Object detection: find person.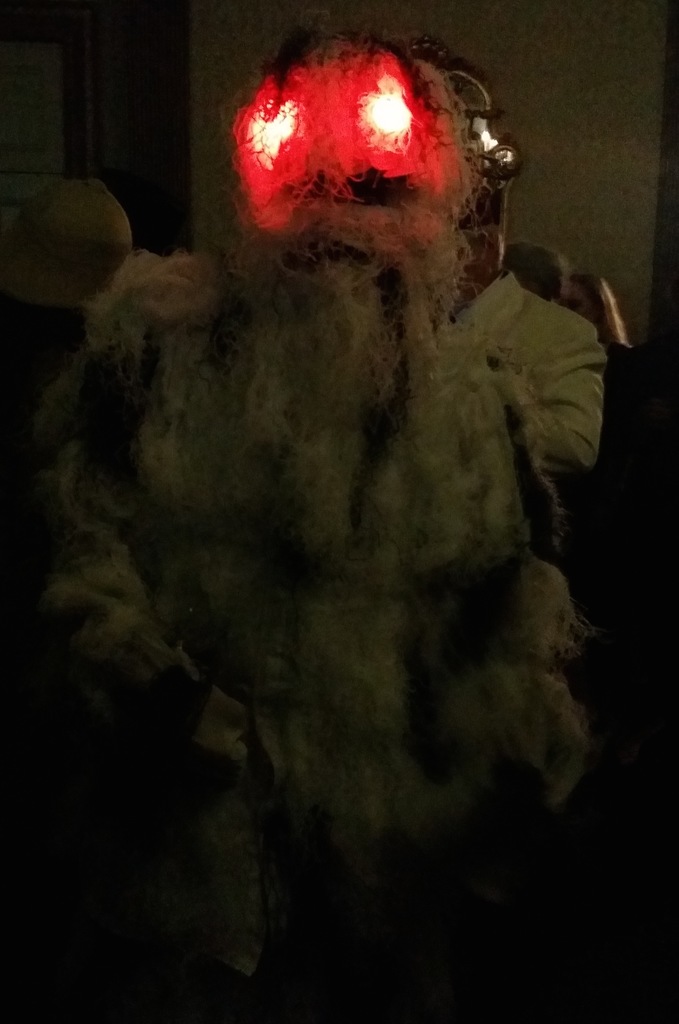
bbox=(440, 79, 614, 501).
